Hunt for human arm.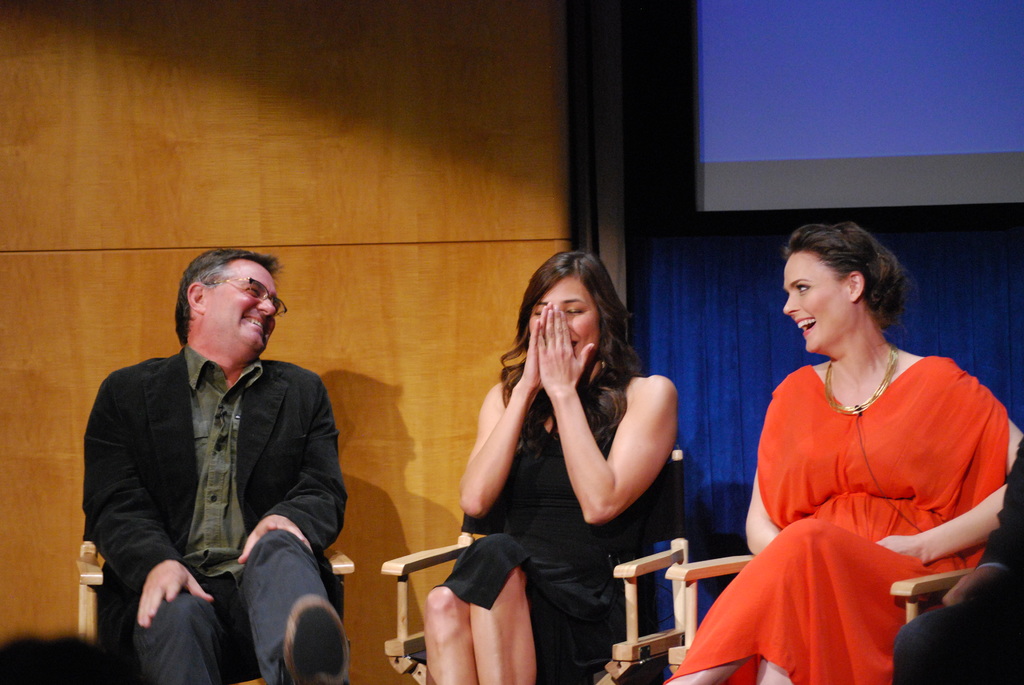
Hunted down at select_region(84, 375, 214, 627).
